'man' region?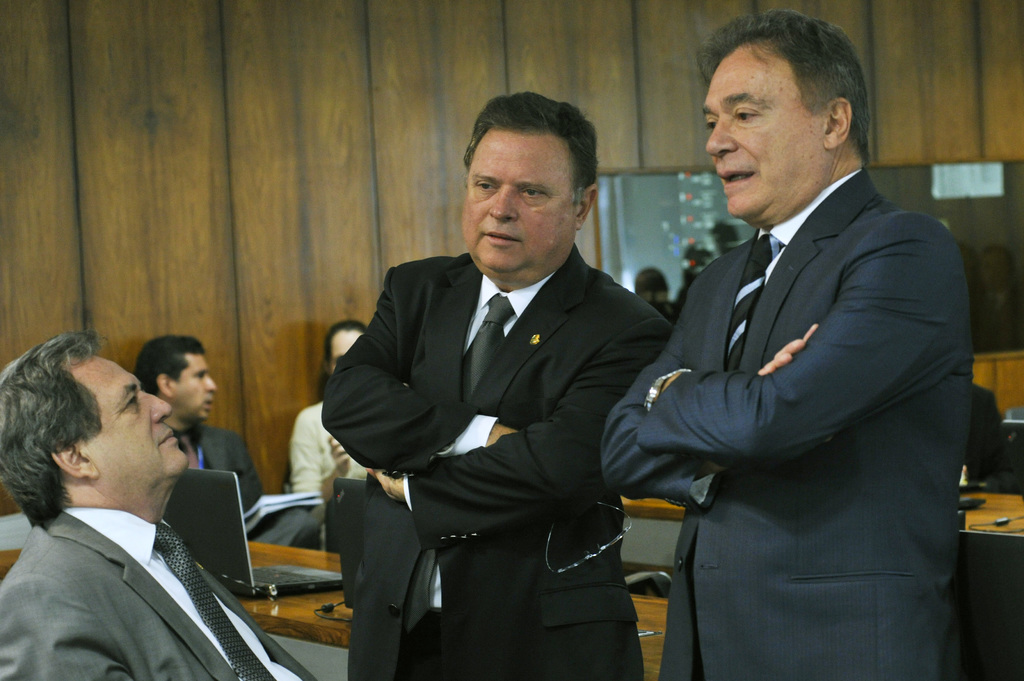
[left=283, top=317, right=409, bottom=502]
